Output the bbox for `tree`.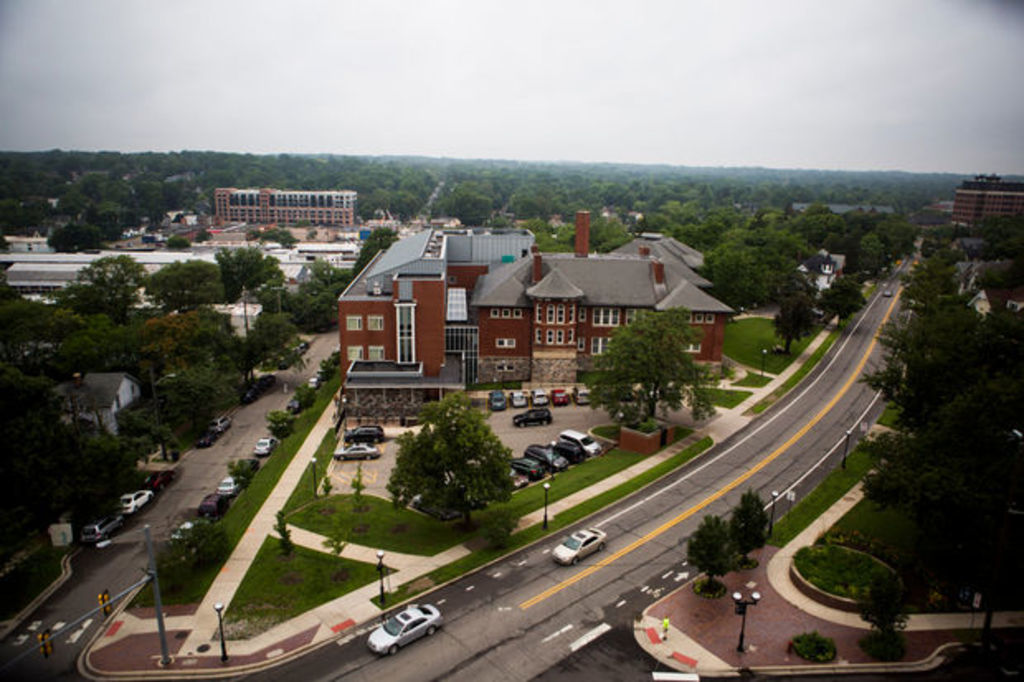
x1=139, y1=254, x2=238, y2=312.
